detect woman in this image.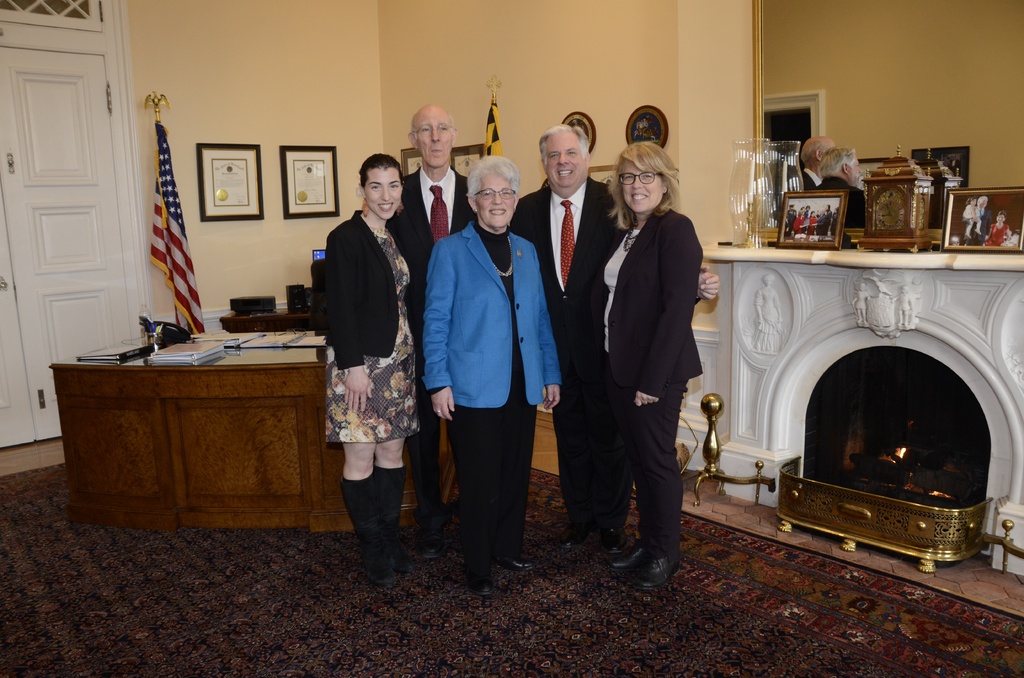
Detection: 419 147 563 600.
